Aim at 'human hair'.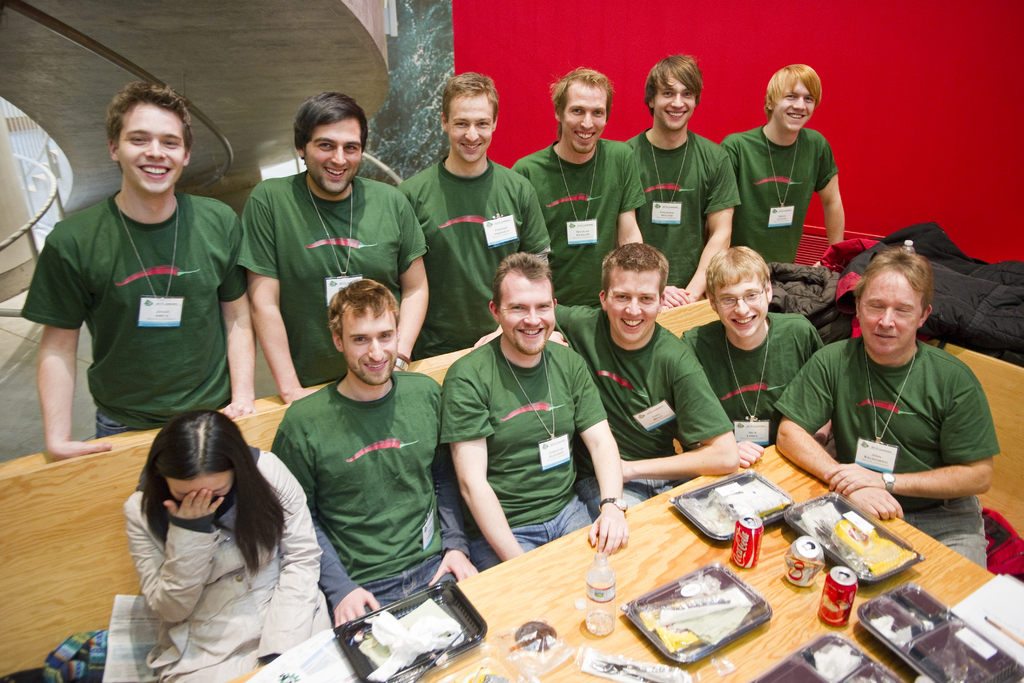
Aimed at <box>703,243,769,309</box>.
